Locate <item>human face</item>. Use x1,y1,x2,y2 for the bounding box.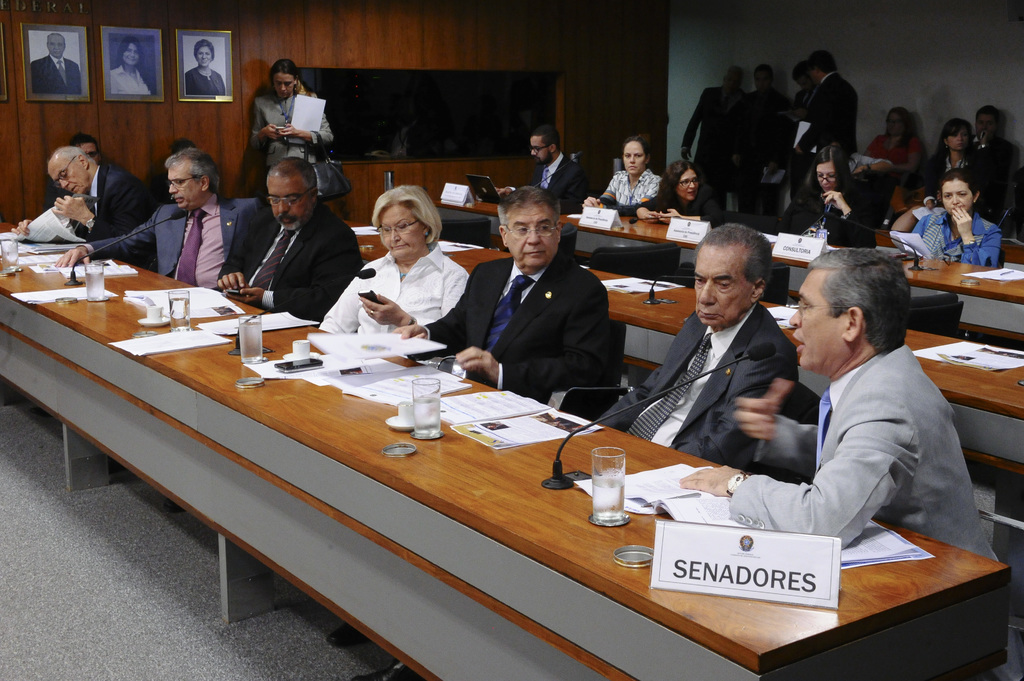
814,163,837,192.
